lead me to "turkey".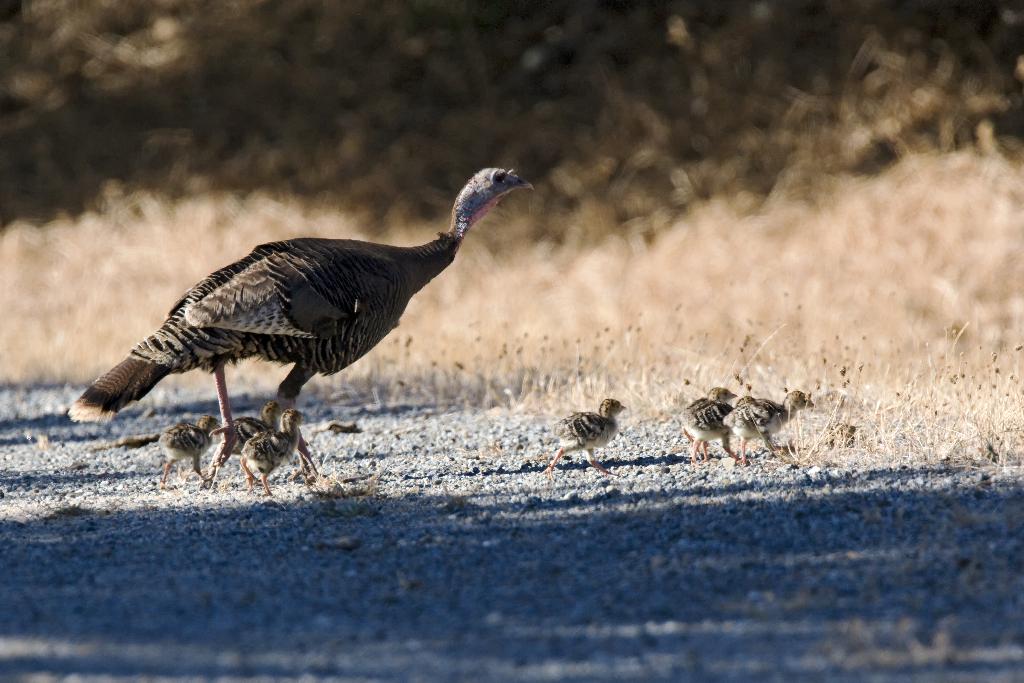
Lead to left=723, top=389, right=818, bottom=461.
